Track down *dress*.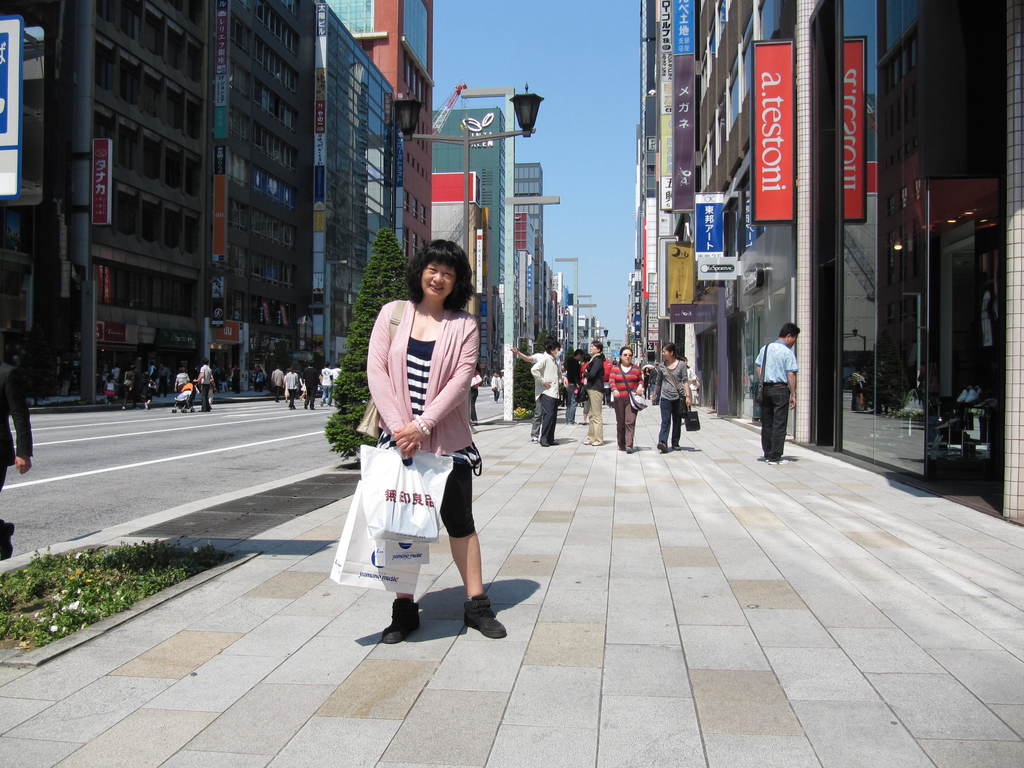
Tracked to (x1=370, y1=295, x2=488, y2=543).
